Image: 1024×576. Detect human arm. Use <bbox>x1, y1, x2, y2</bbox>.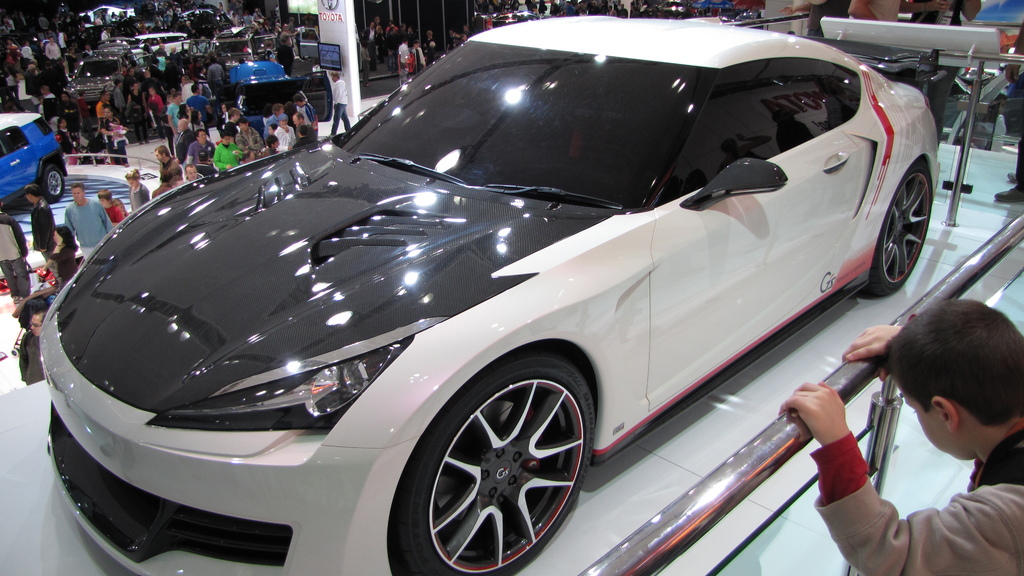
<bbox>808, 392, 967, 566</bbox>.
